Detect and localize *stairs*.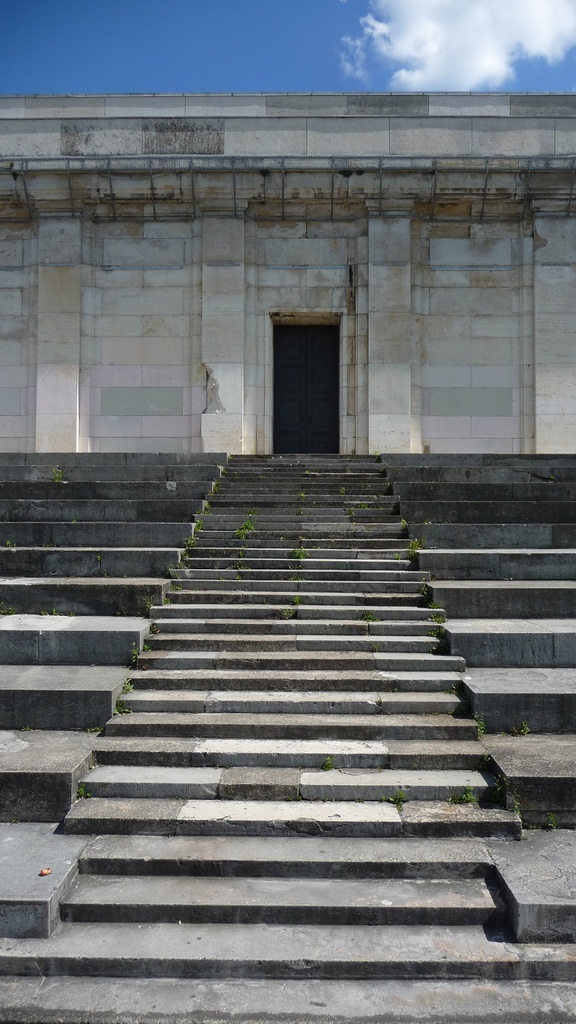
Localized at 0,451,575,977.
